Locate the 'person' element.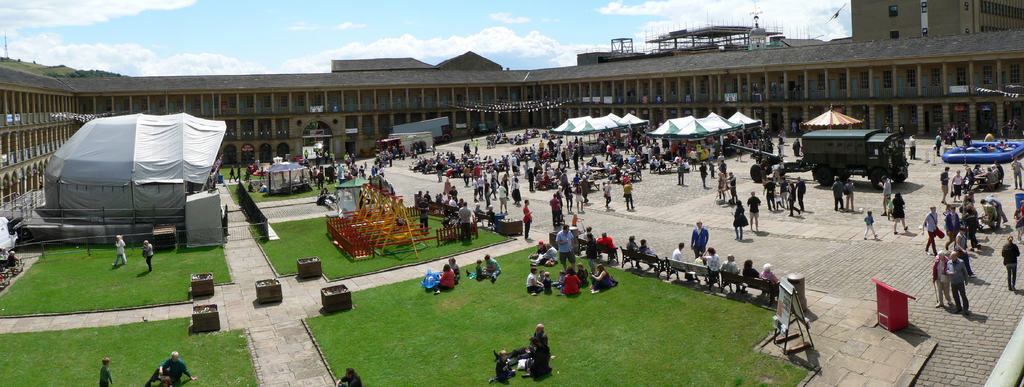
Element bbox: (x1=237, y1=162, x2=243, y2=178).
